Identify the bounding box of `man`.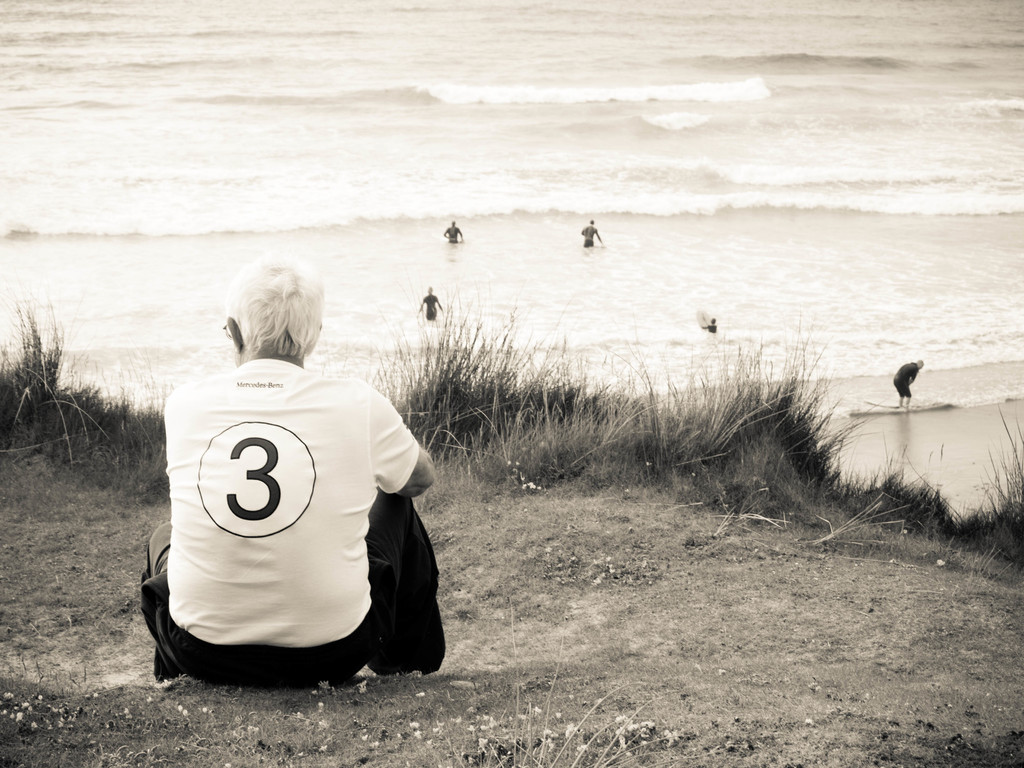
<bbox>577, 214, 602, 249</bbox>.
